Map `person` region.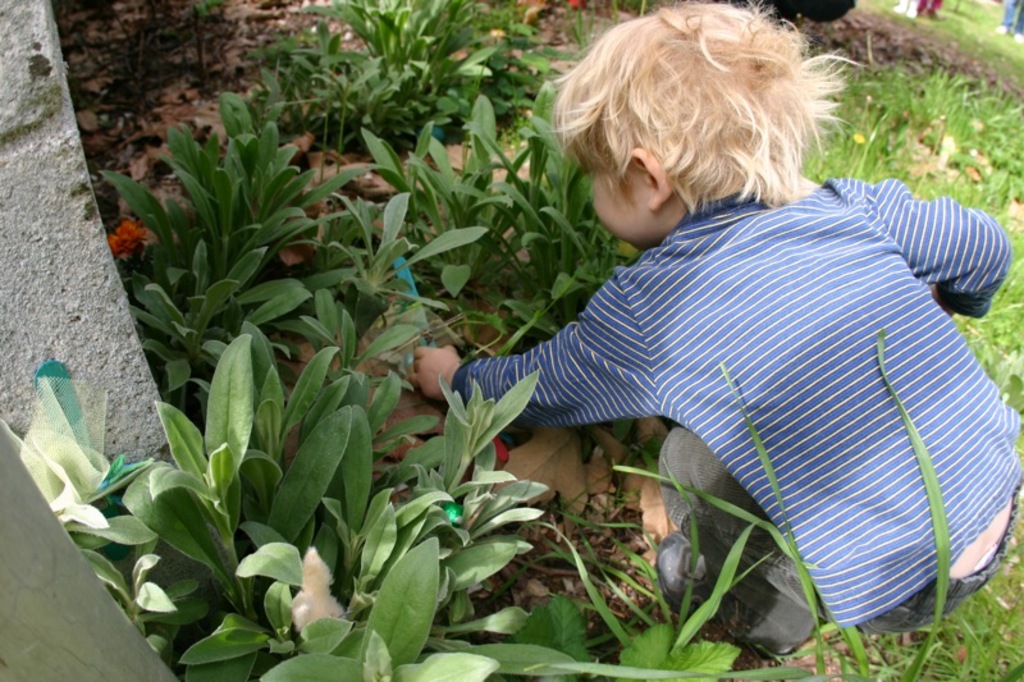
Mapped to rect(364, 45, 1015, 655).
